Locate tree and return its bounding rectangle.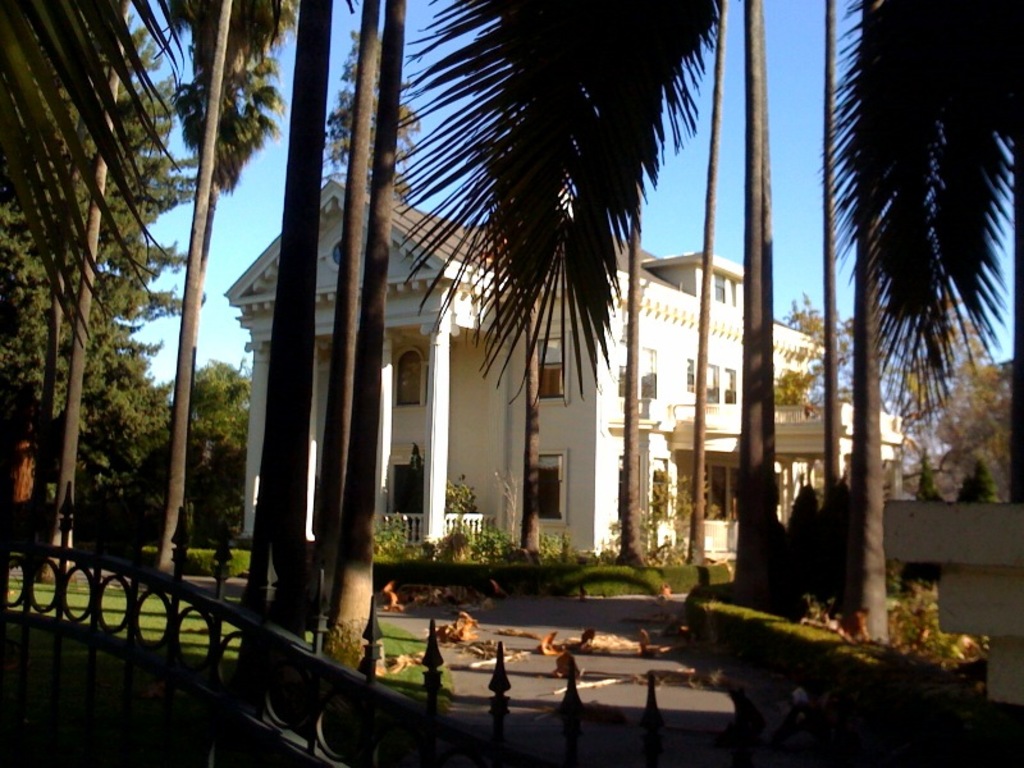
x1=0 y1=18 x2=204 y2=571.
